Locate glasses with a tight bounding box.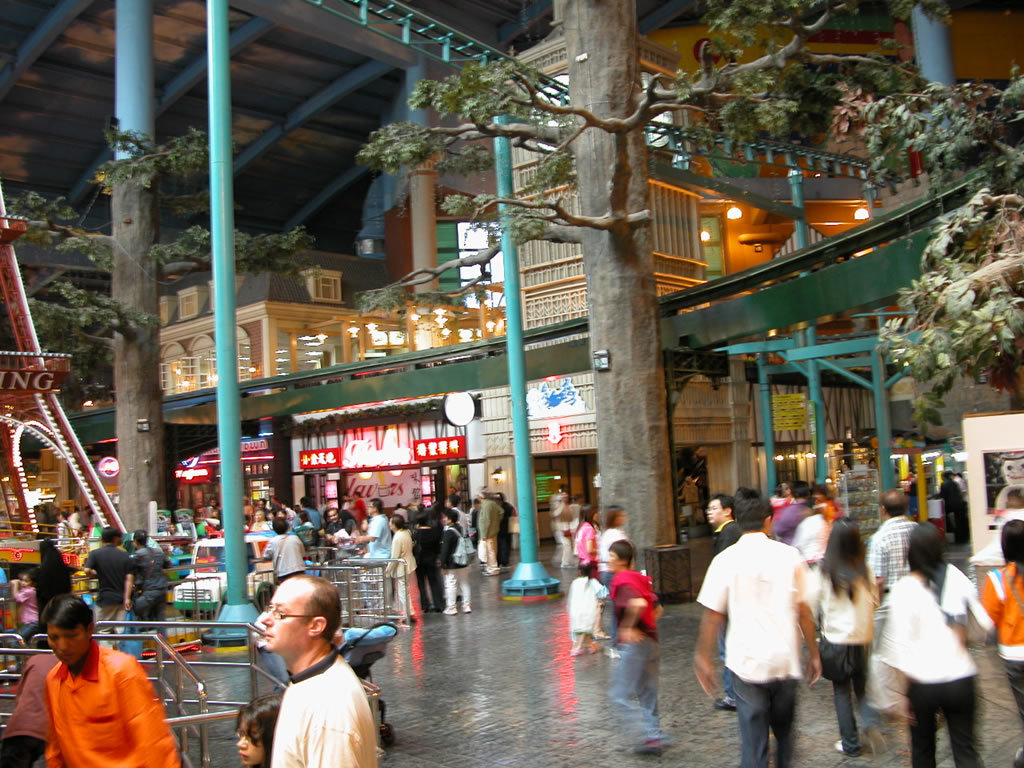
l=260, t=604, r=310, b=620.
